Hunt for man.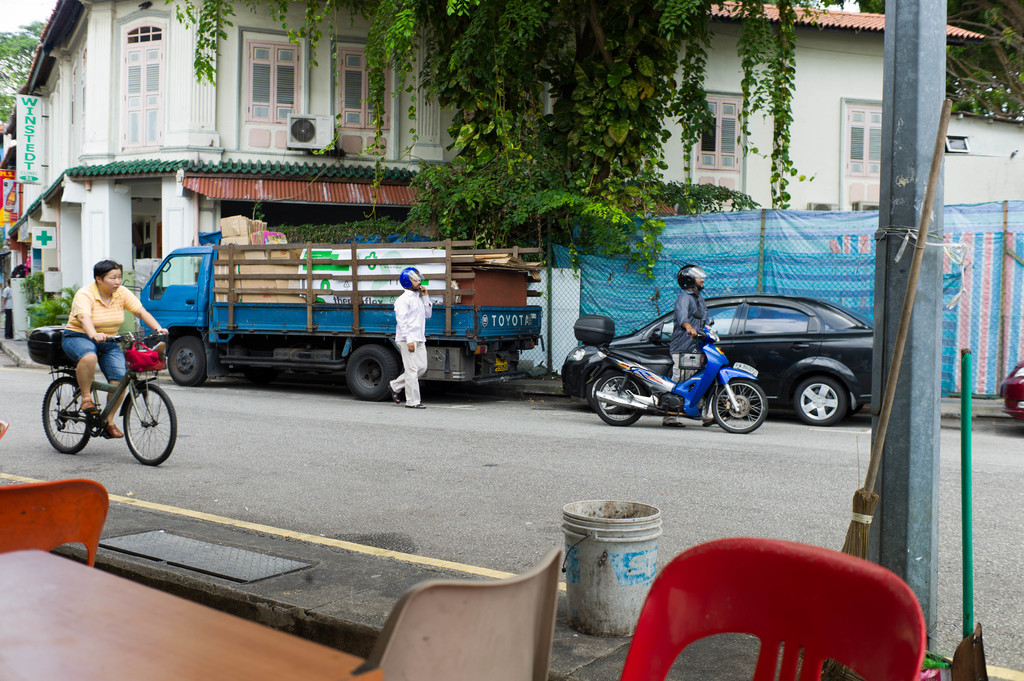
Hunted down at bbox=[391, 261, 432, 400].
